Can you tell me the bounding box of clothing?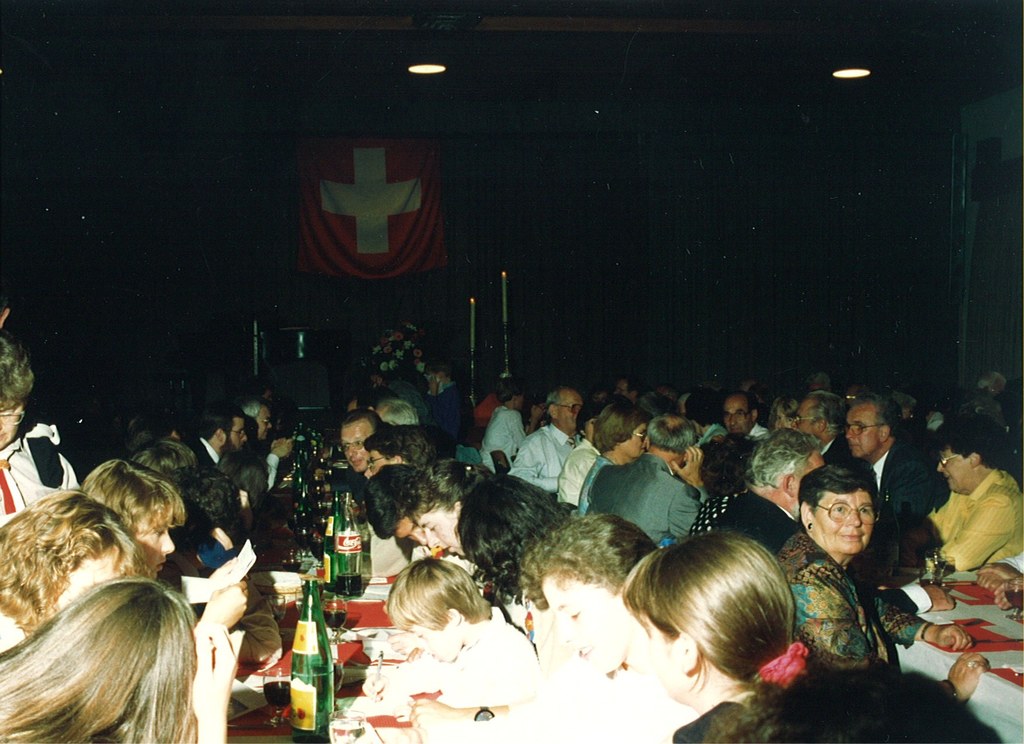
480/400/931/668.
